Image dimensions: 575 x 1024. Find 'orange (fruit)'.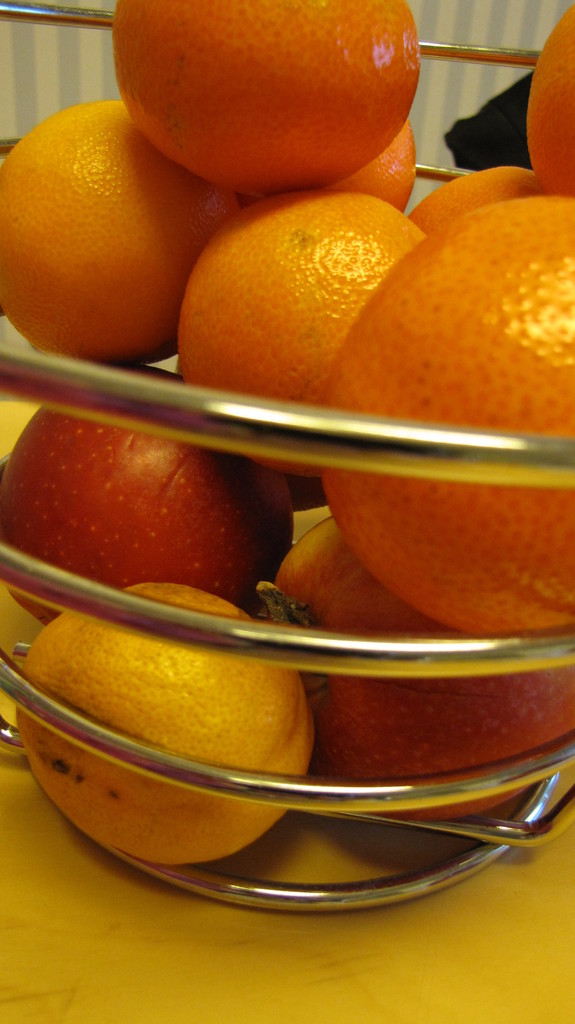
<region>318, 193, 572, 621</region>.
